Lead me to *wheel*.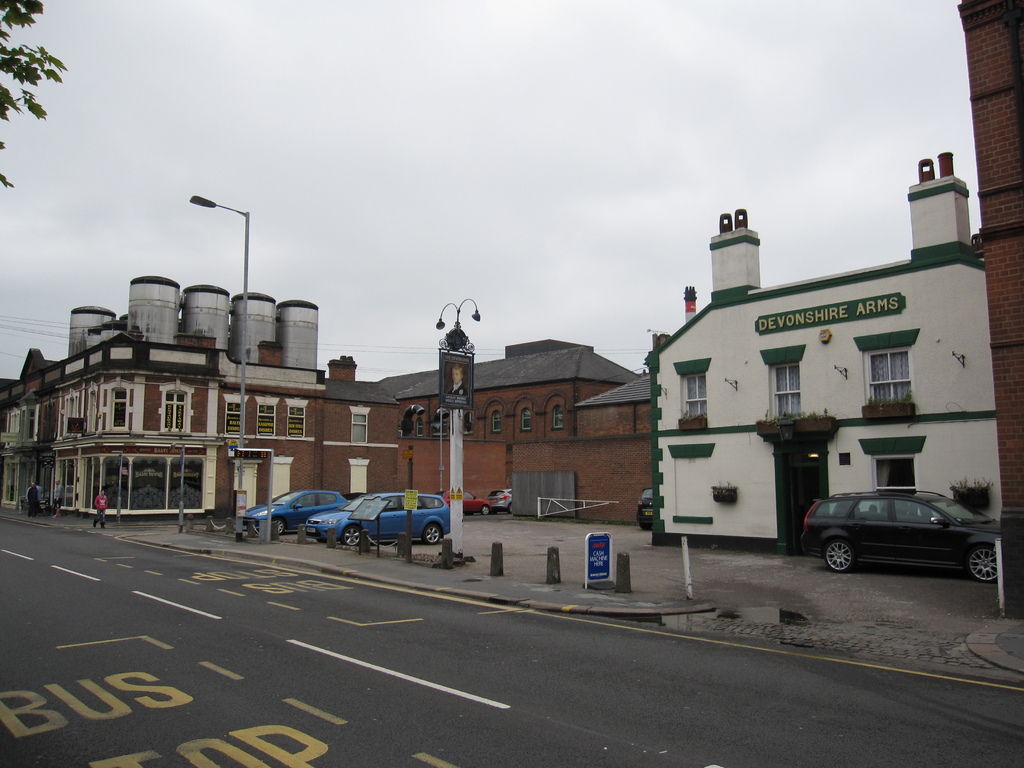
Lead to 966/545/996/582.
